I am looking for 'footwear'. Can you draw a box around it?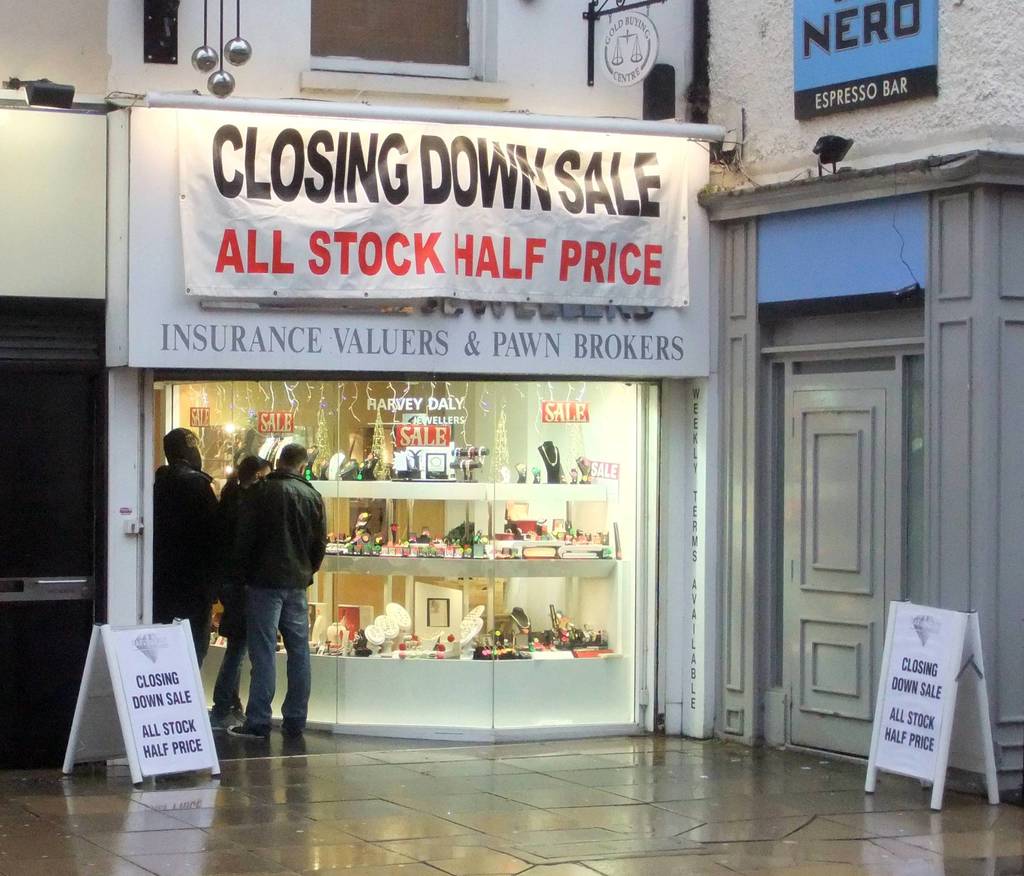
Sure, the bounding box is Rect(278, 720, 305, 734).
